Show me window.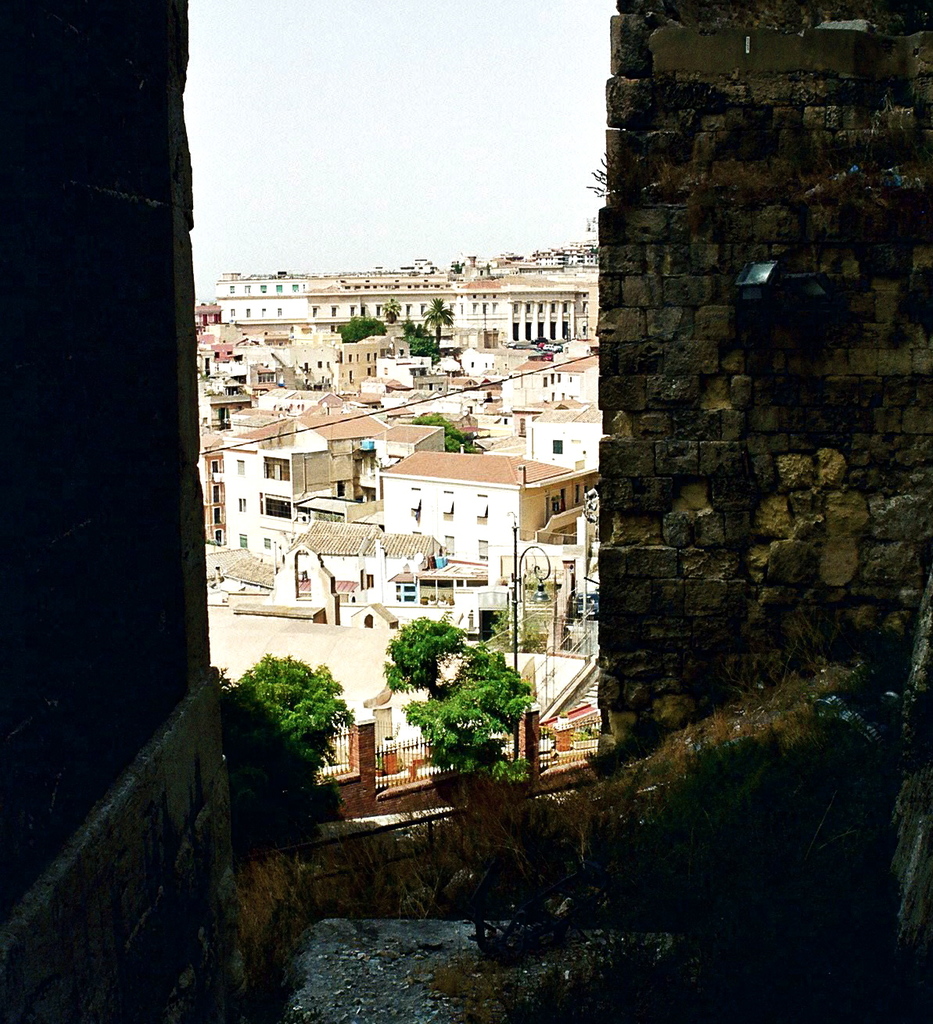
window is here: rect(472, 303, 477, 314).
